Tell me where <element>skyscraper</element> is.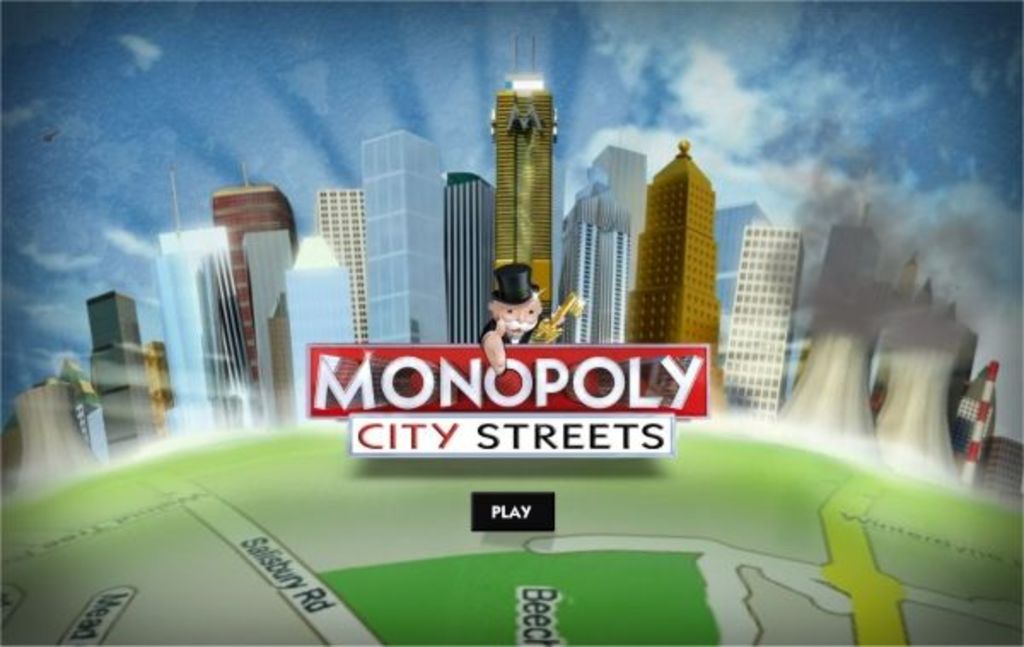
<element>skyscraper</element> is at x1=89 y1=289 x2=160 y2=480.
